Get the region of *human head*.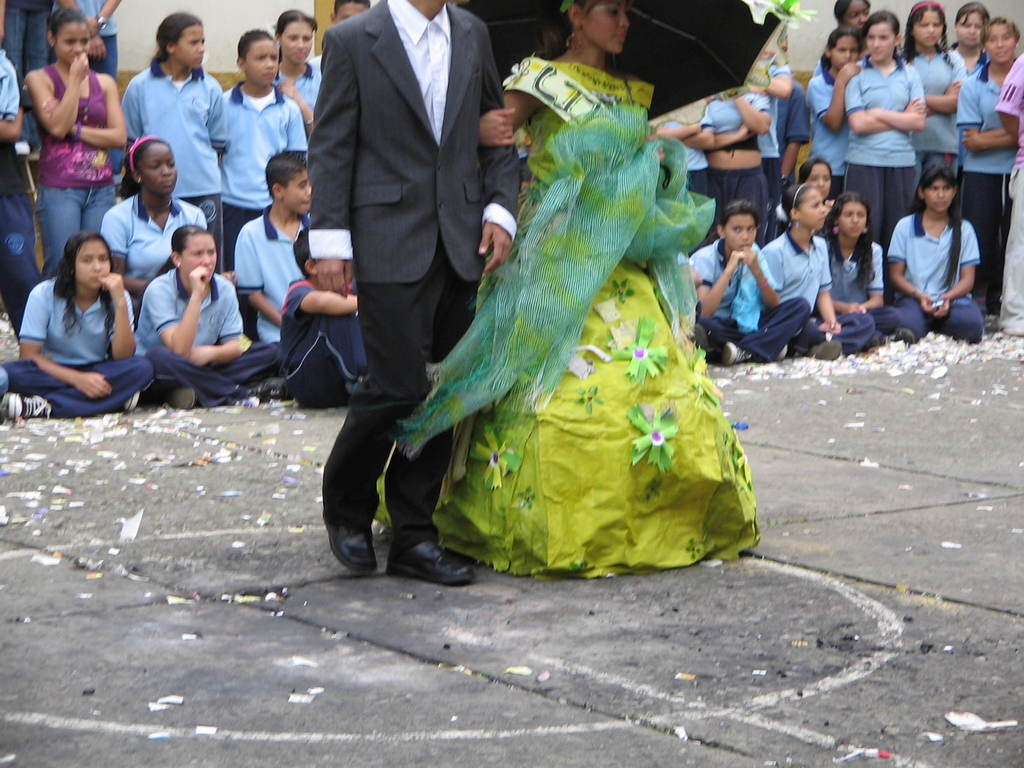
Rect(833, 0, 870, 32).
